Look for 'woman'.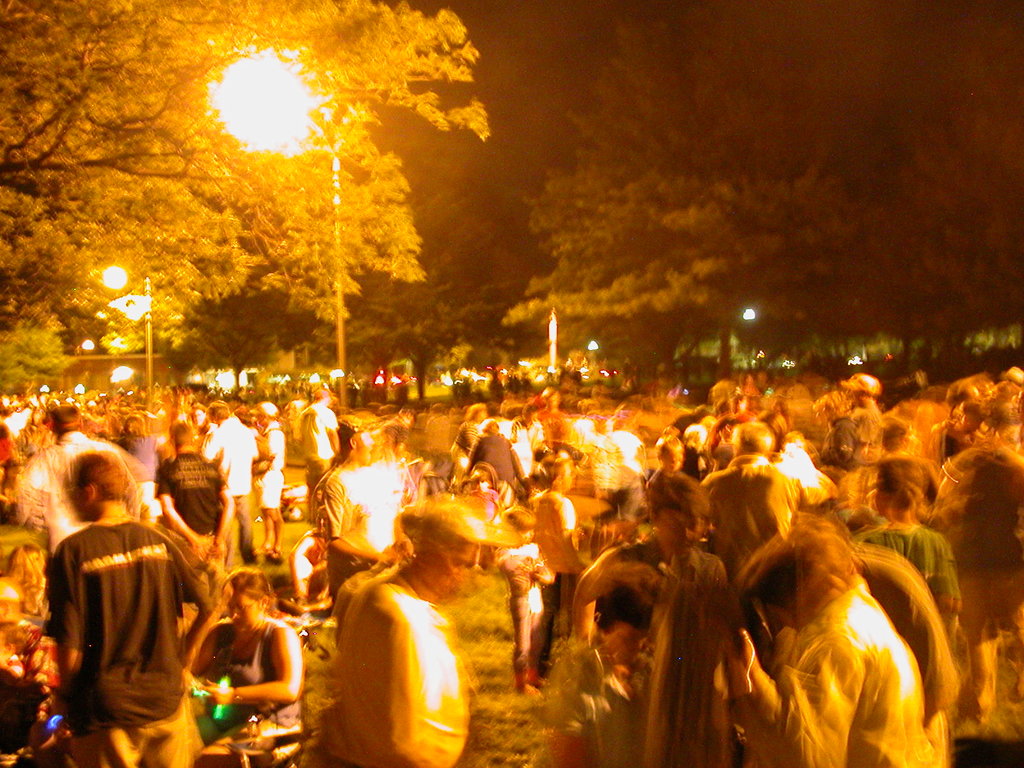
Found: left=186, top=566, right=305, bottom=715.
